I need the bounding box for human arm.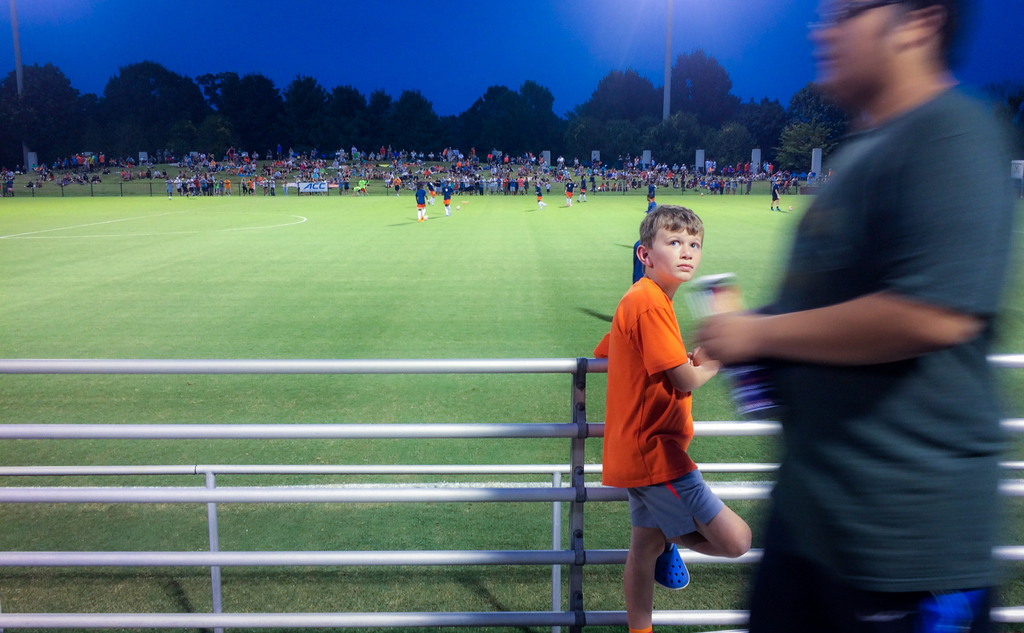
Here it is: 666/101/1005/359.
